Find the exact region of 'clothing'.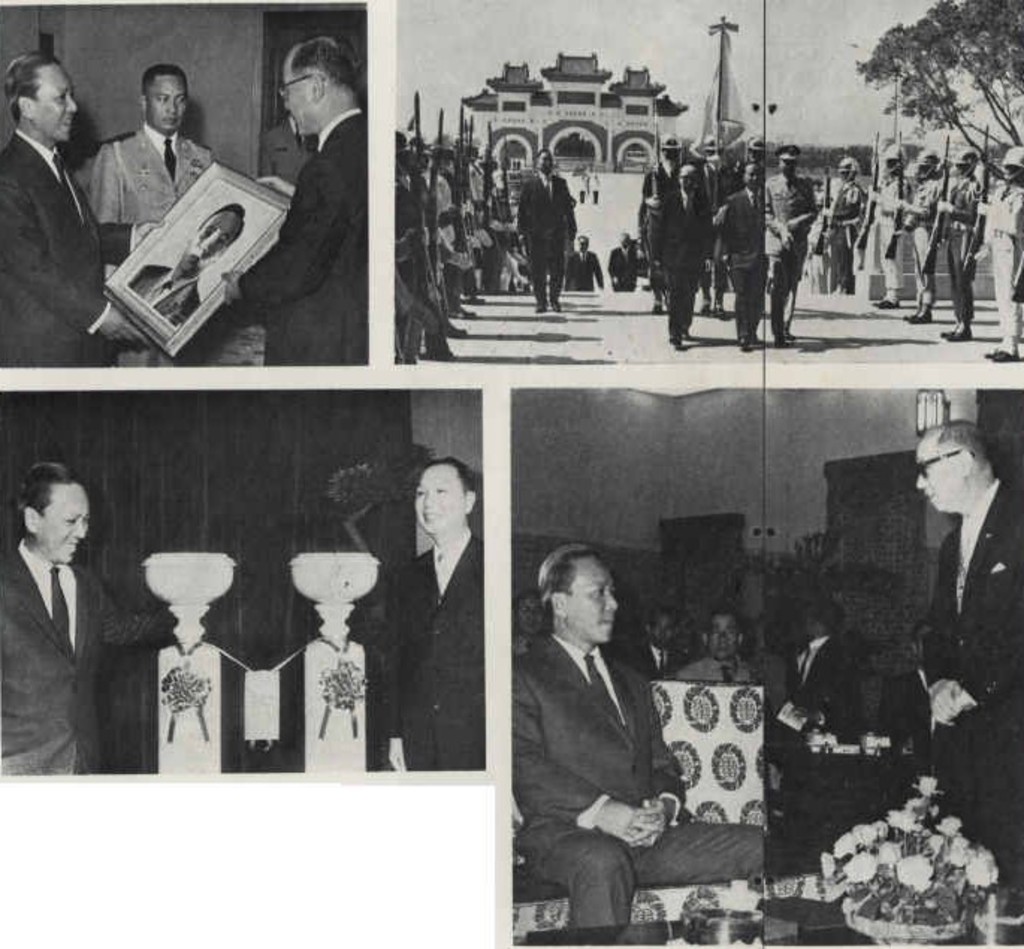
Exact region: bbox=[508, 626, 770, 930].
